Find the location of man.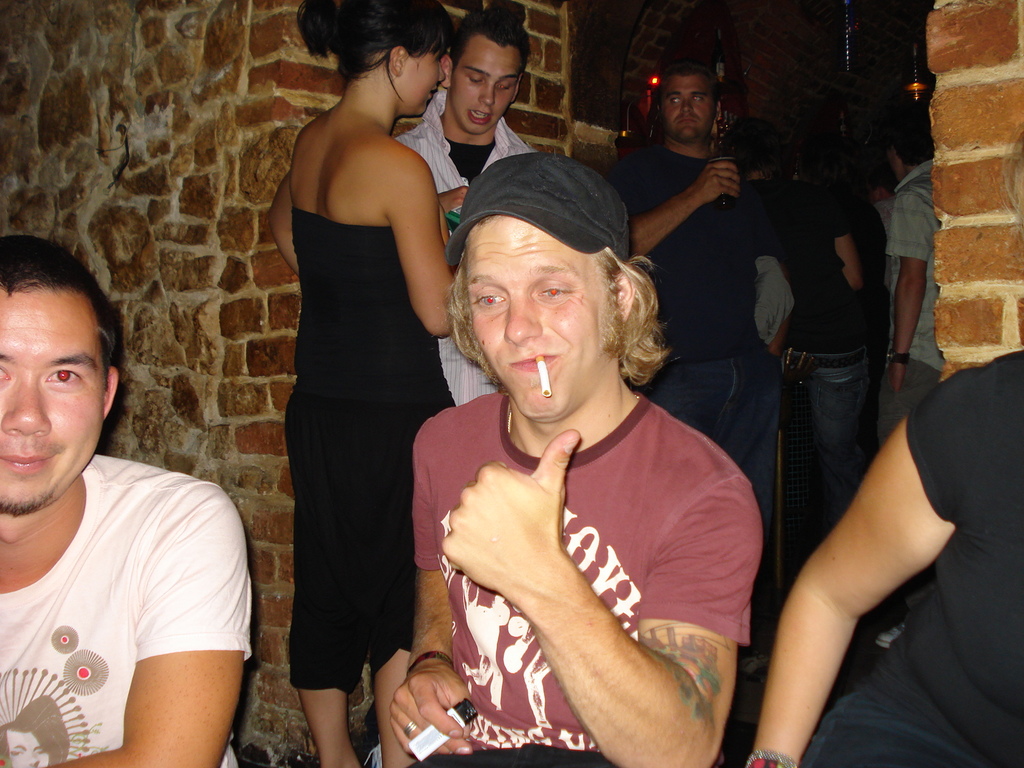
Location: bbox(0, 232, 259, 764).
